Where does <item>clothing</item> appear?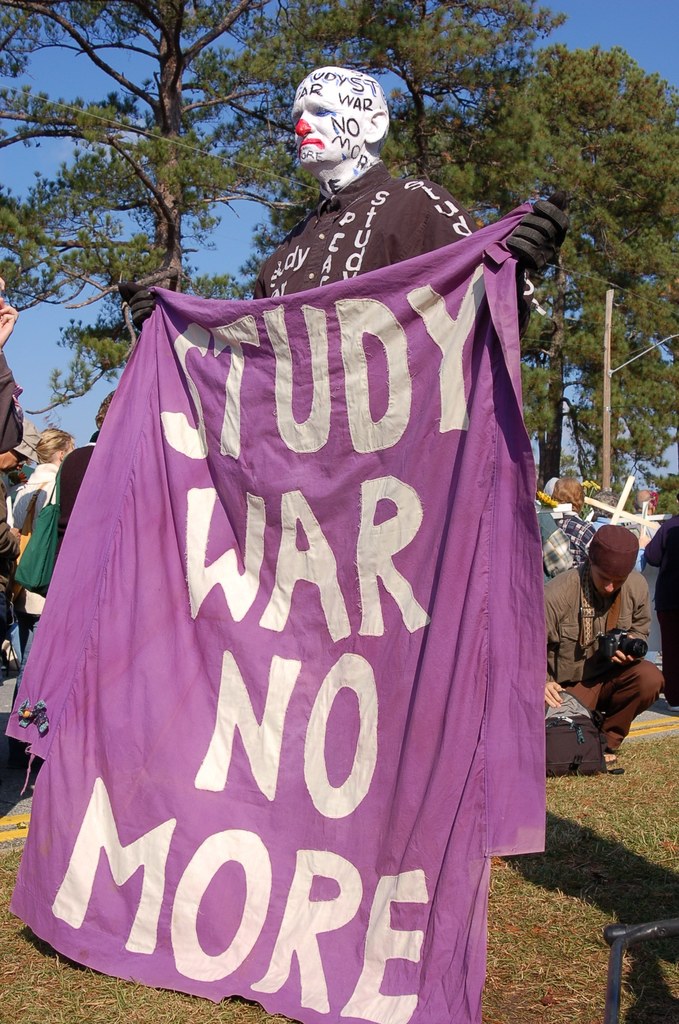
Appears at (left=544, top=568, right=668, bottom=749).
